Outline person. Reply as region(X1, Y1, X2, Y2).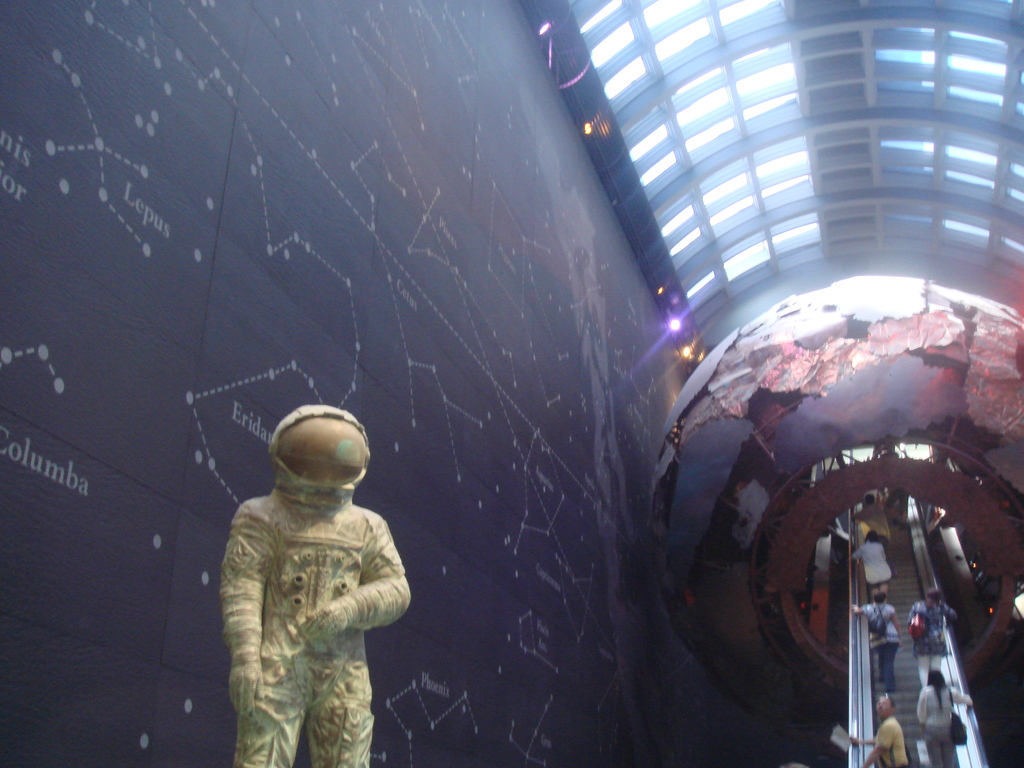
region(846, 689, 911, 767).
